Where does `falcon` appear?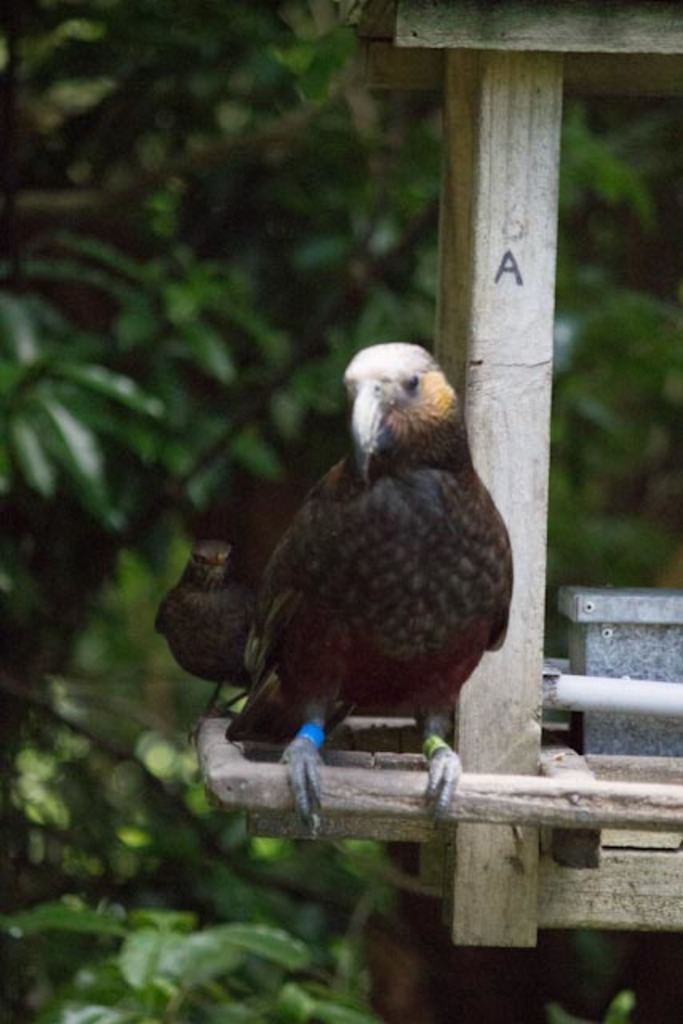
Appears at 232, 326, 525, 832.
